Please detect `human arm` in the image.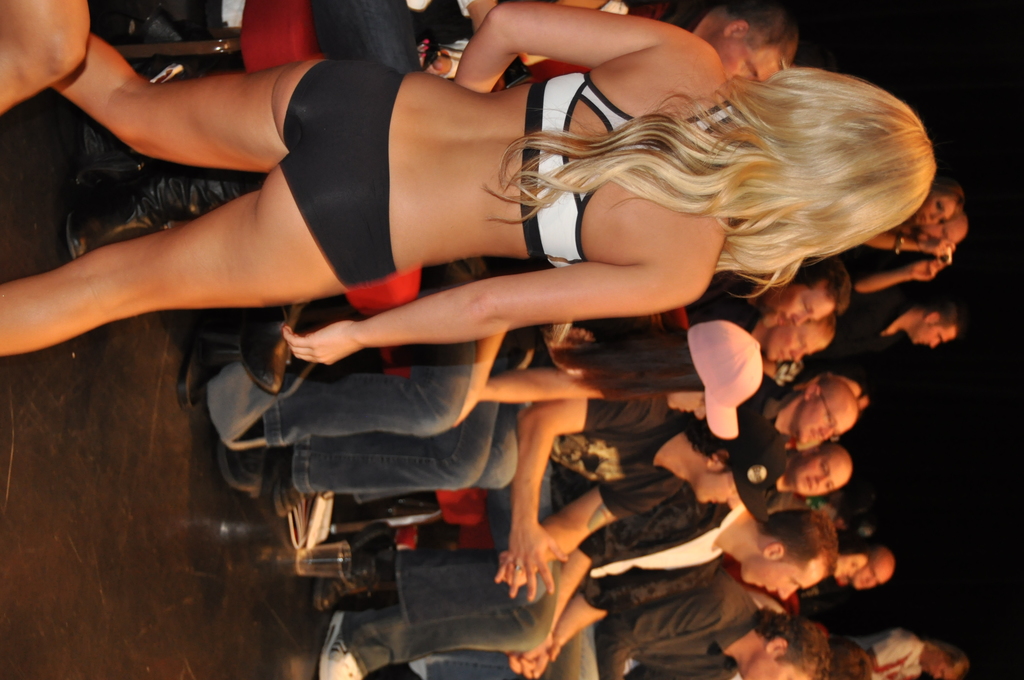
[left=596, top=567, right=747, bottom=679].
